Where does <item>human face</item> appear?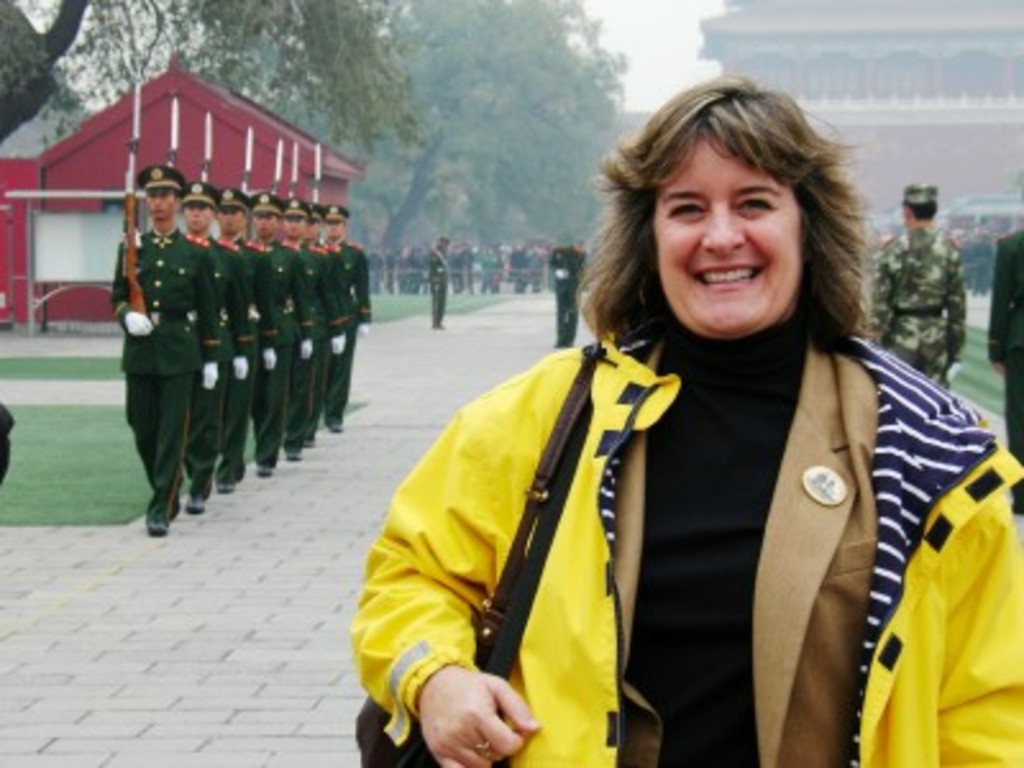
Appears at (left=215, top=202, right=246, bottom=236).
